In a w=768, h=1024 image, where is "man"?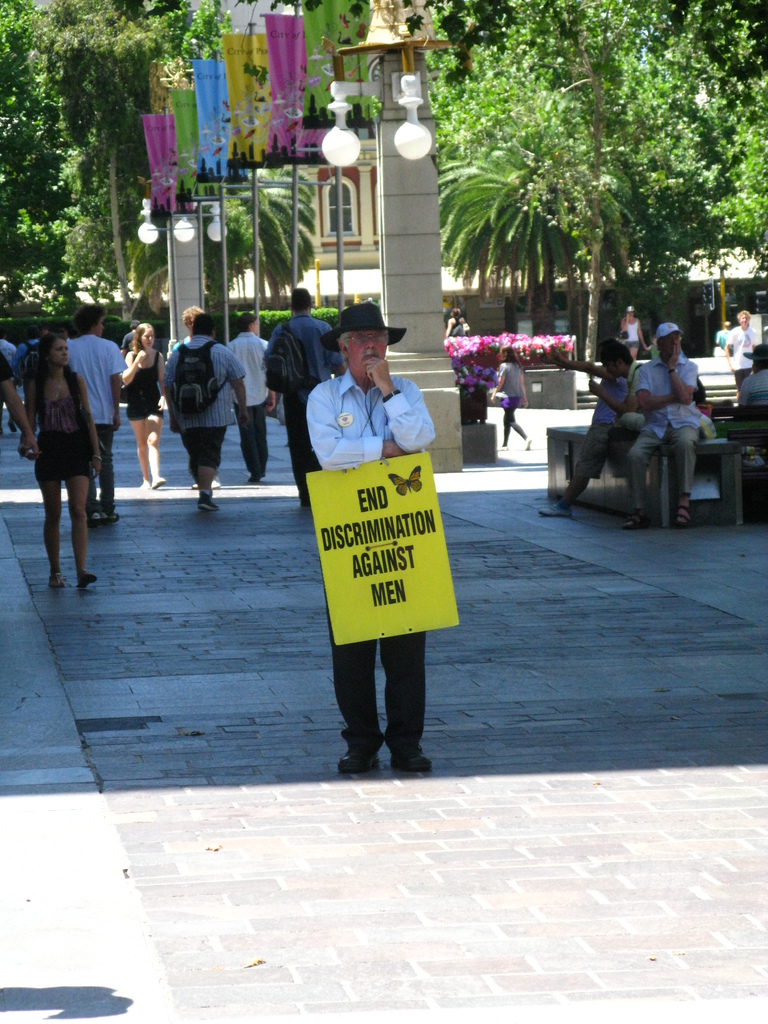
170, 303, 217, 491.
